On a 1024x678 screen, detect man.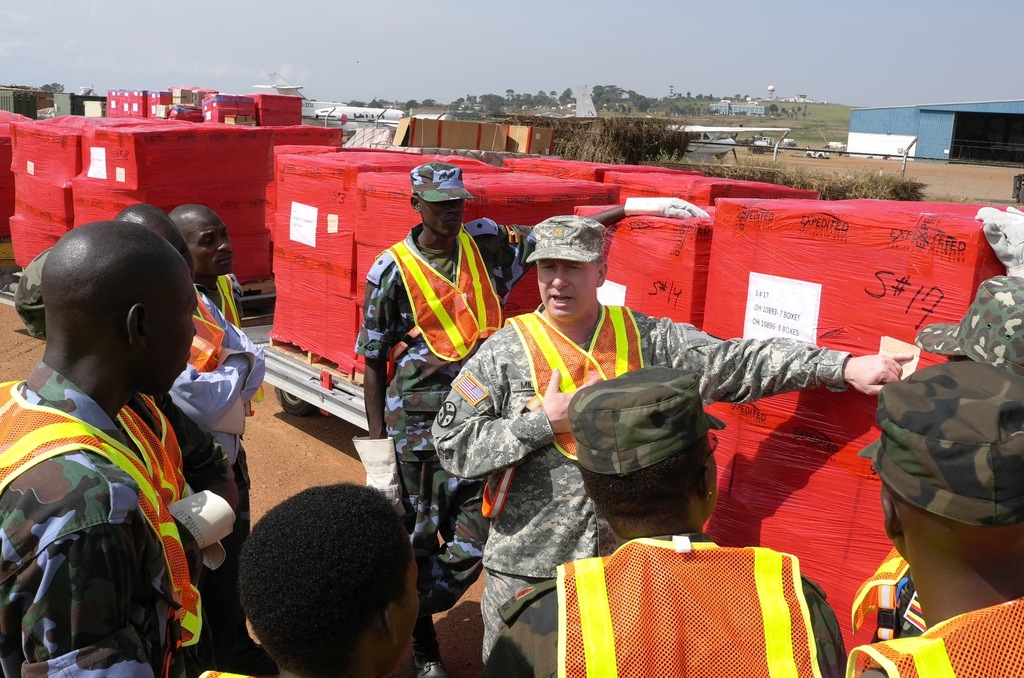
(200,485,436,677).
